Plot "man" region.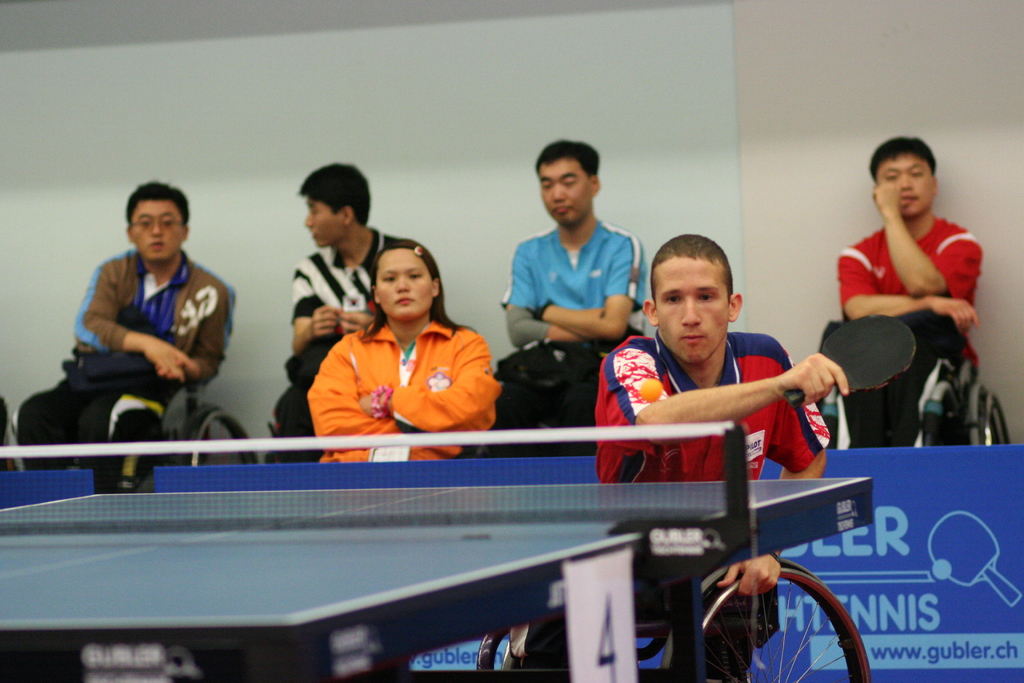
Plotted at bbox=(270, 163, 412, 454).
